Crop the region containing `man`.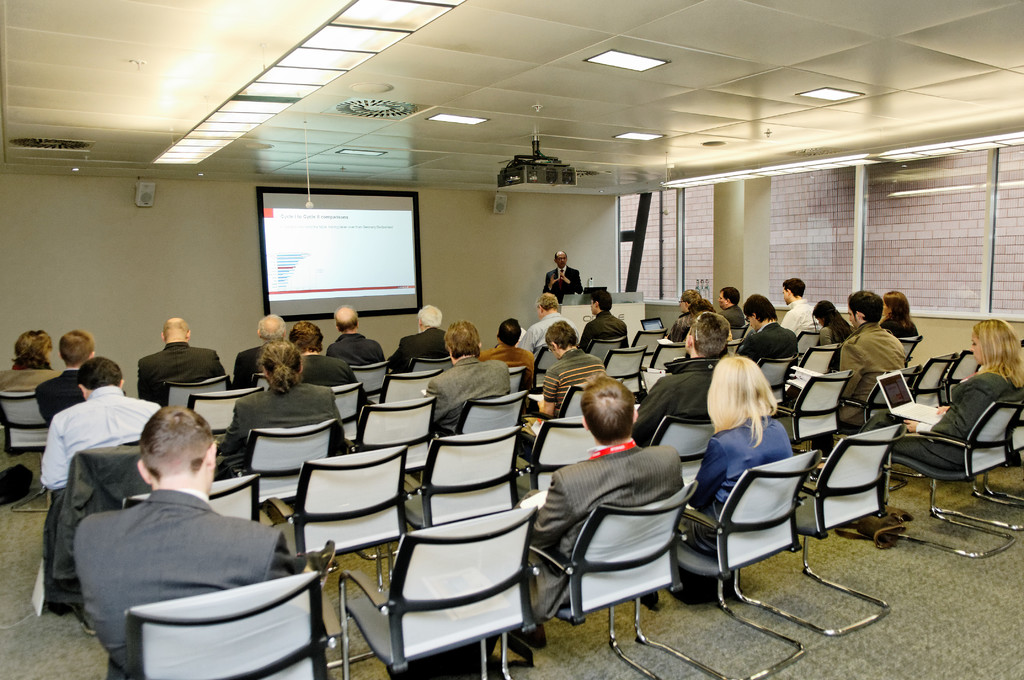
Crop region: 425:318:509:435.
